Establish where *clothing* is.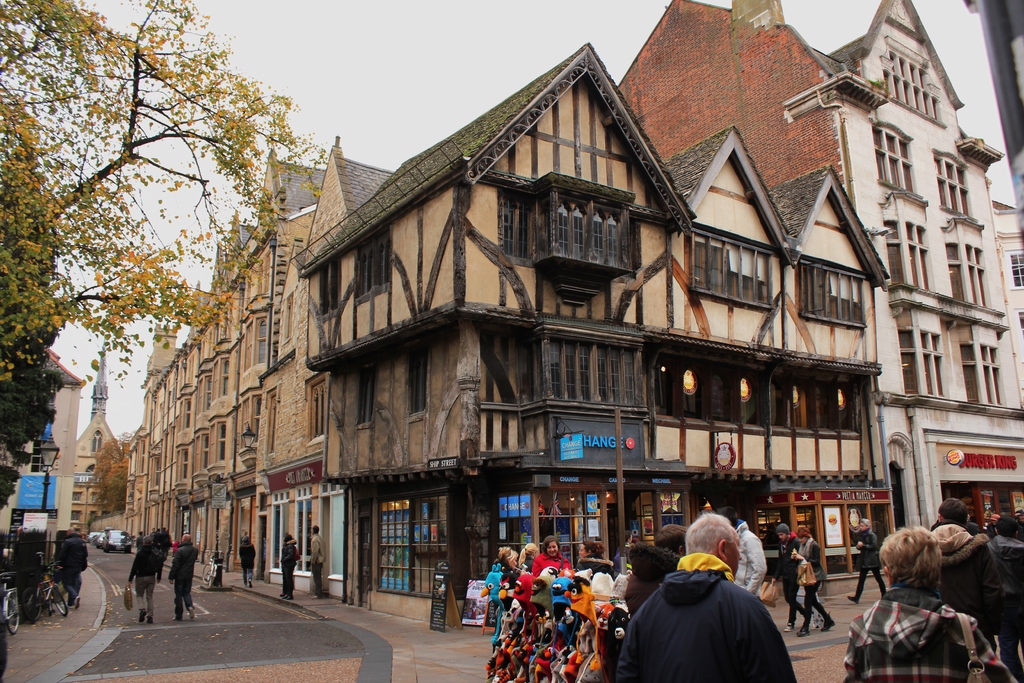
Established at crop(239, 536, 259, 584).
